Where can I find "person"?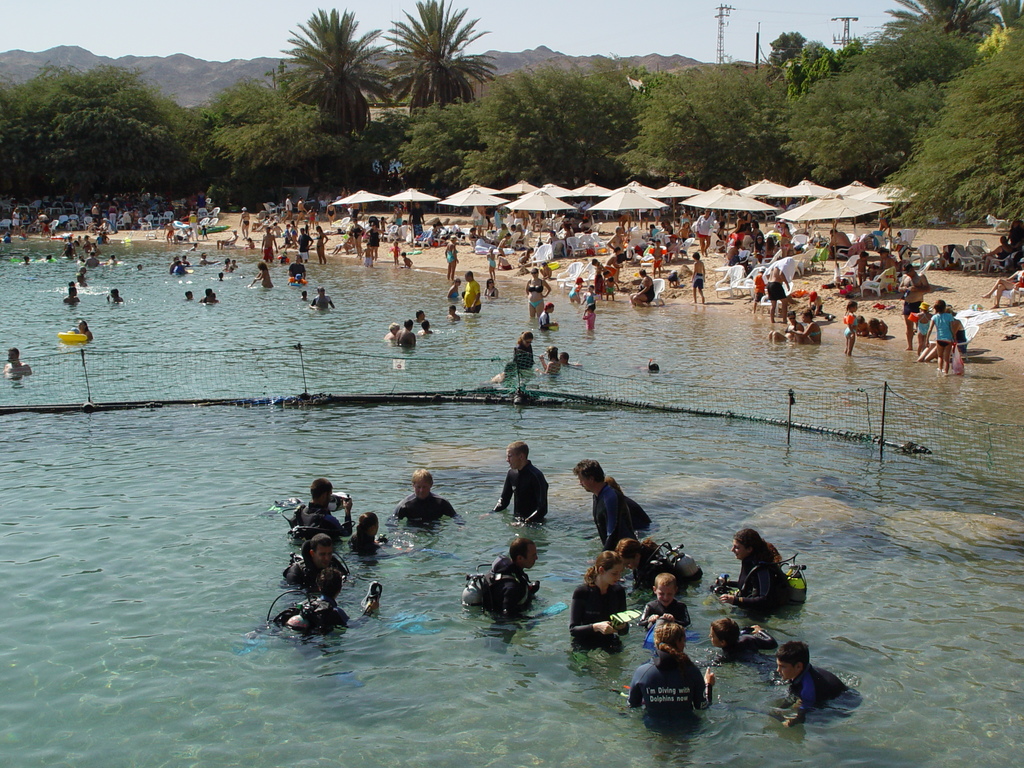
You can find it at {"left": 668, "top": 225, "right": 673, "bottom": 239}.
